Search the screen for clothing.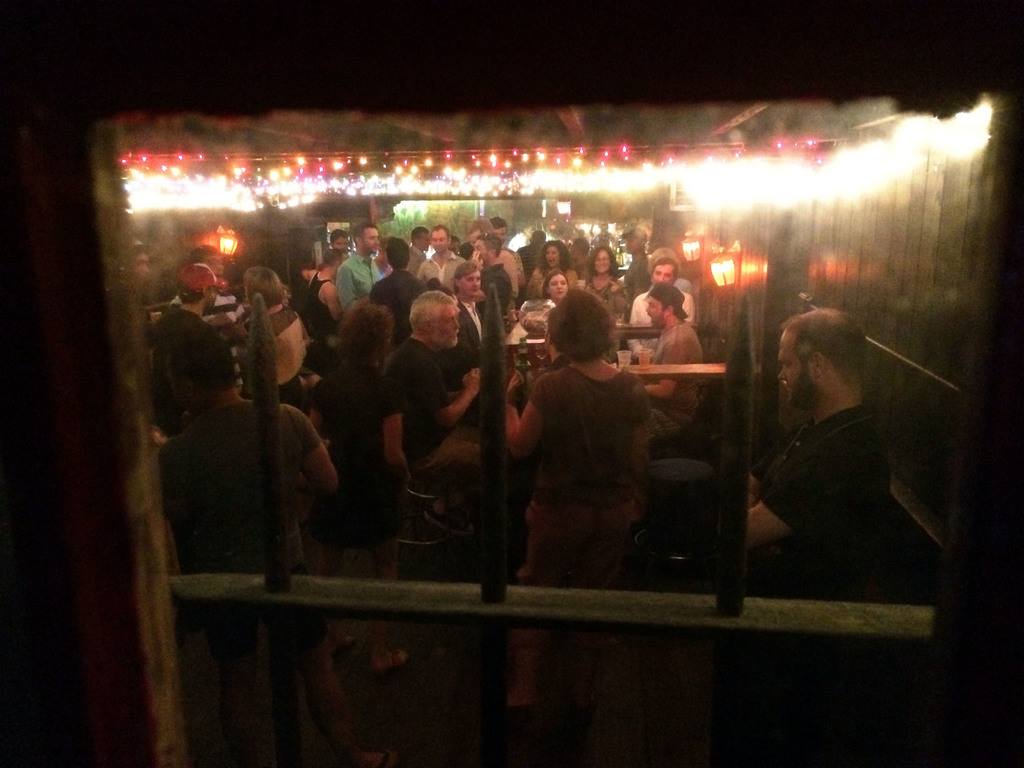
Found at [x1=512, y1=364, x2=652, y2=623].
